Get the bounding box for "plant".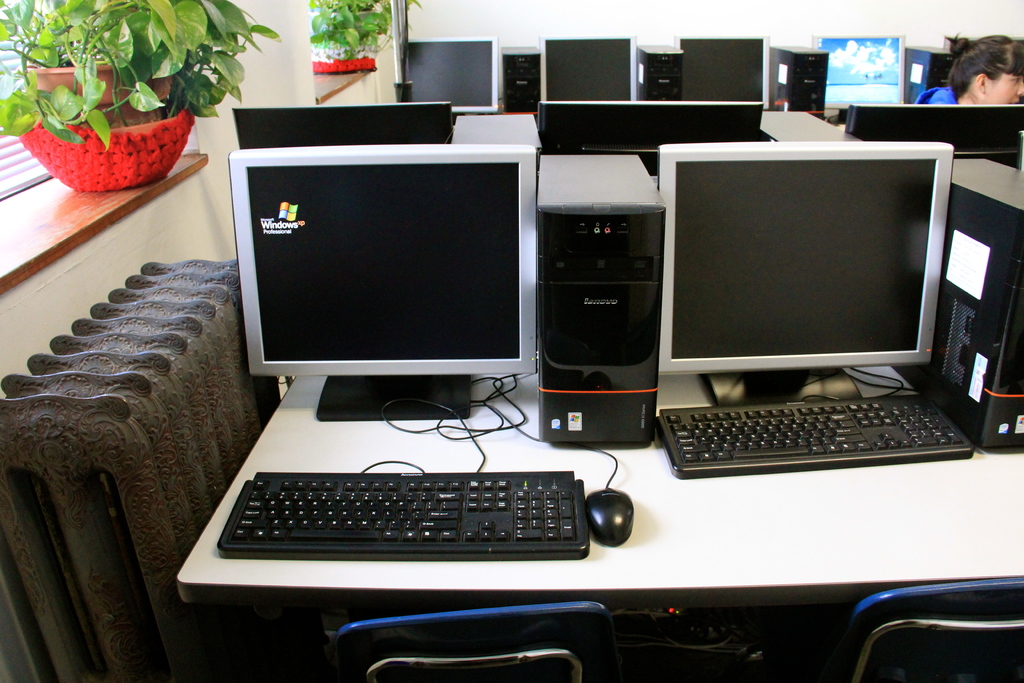
(x1=309, y1=0, x2=409, y2=69).
